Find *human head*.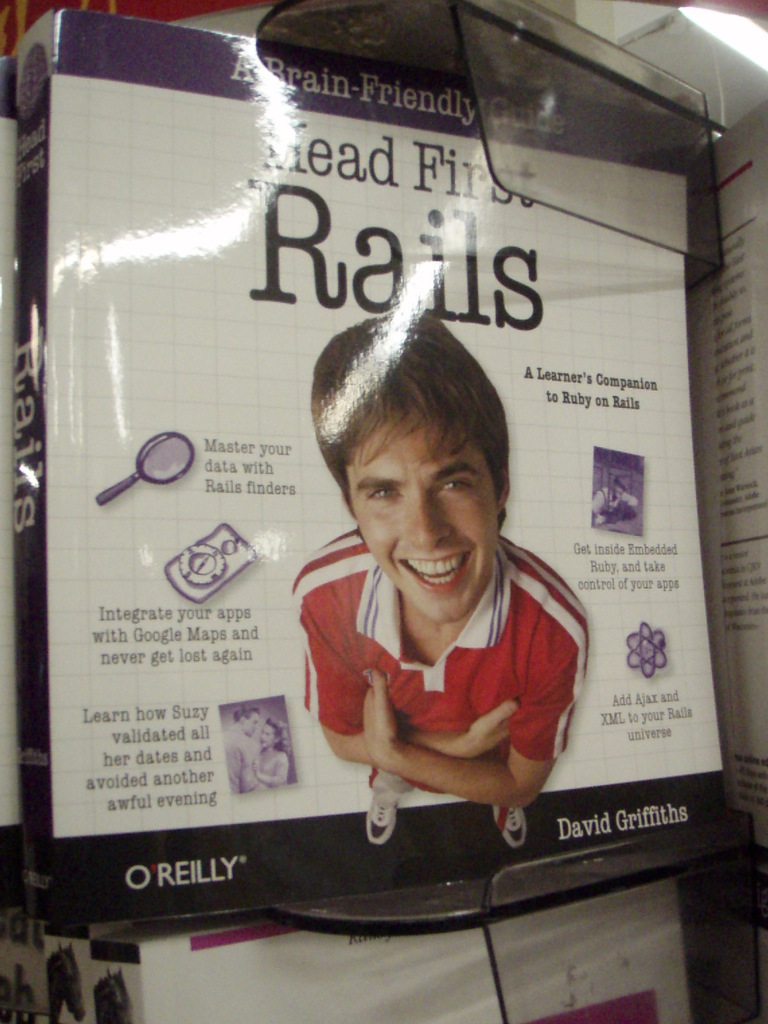
(left=306, top=314, right=518, bottom=622).
